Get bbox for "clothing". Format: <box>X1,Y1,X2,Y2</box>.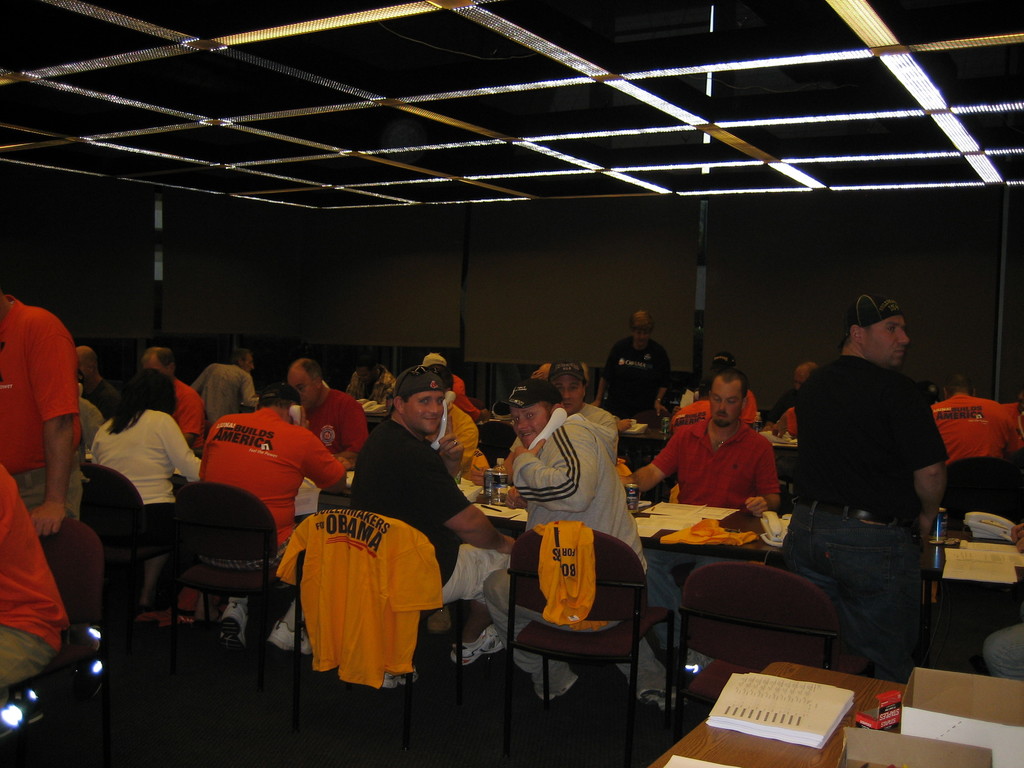
<box>0,465,66,647</box>.
